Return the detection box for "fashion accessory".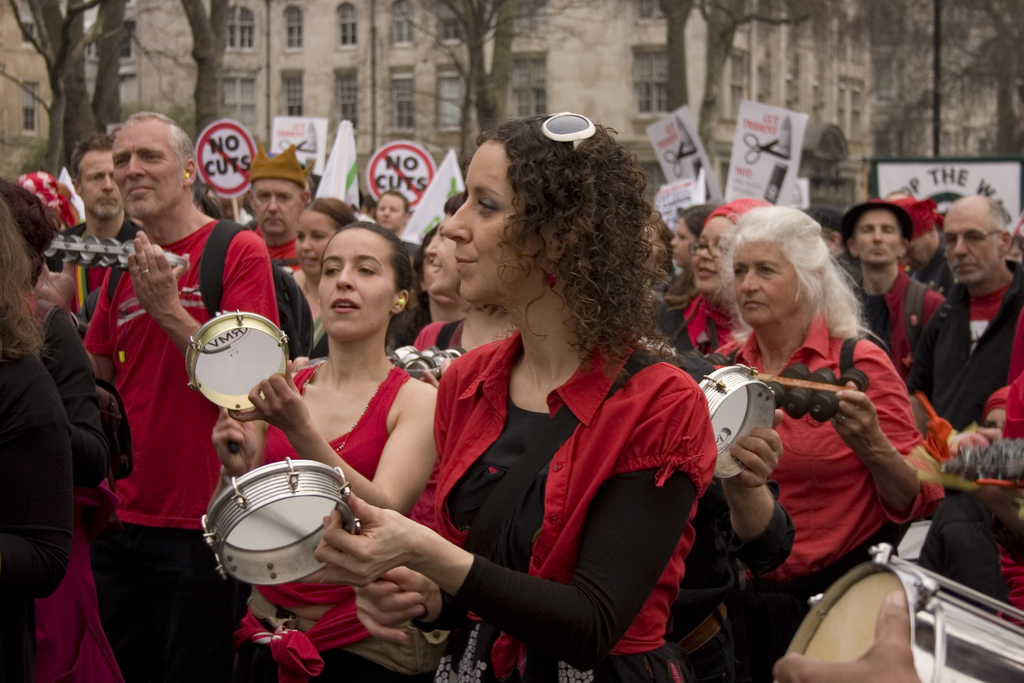
{"x1": 941, "y1": 227, "x2": 1012, "y2": 245}.
